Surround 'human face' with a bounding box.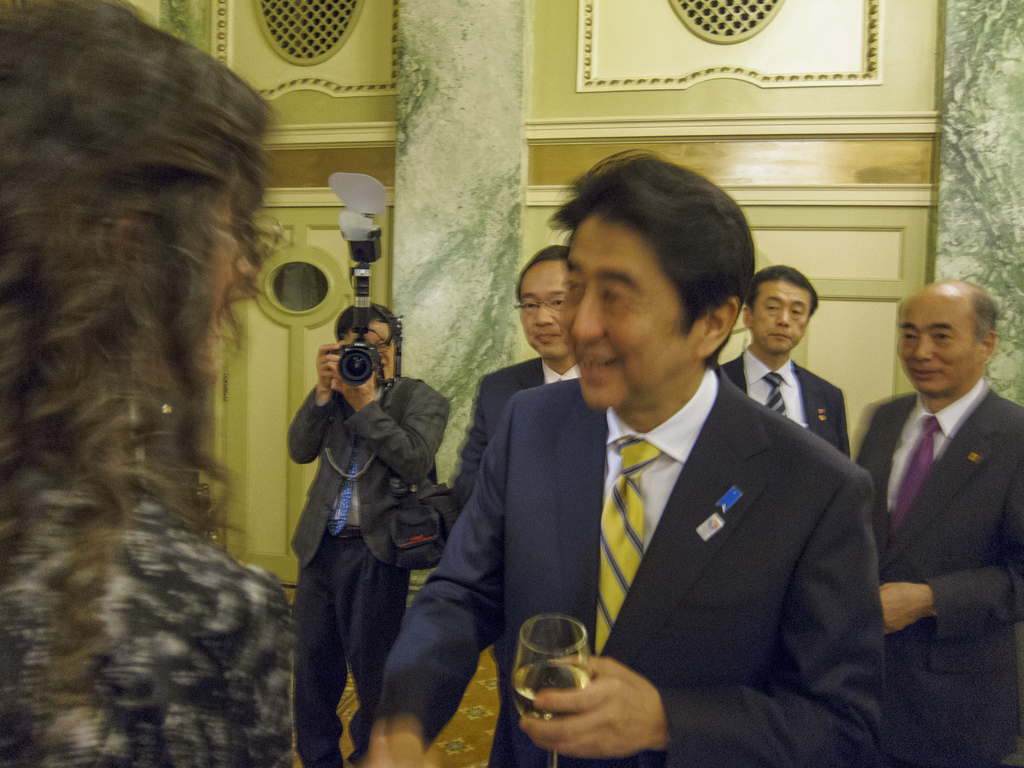
{"x1": 349, "y1": 318, "x2": 388, "y2": 379}.
